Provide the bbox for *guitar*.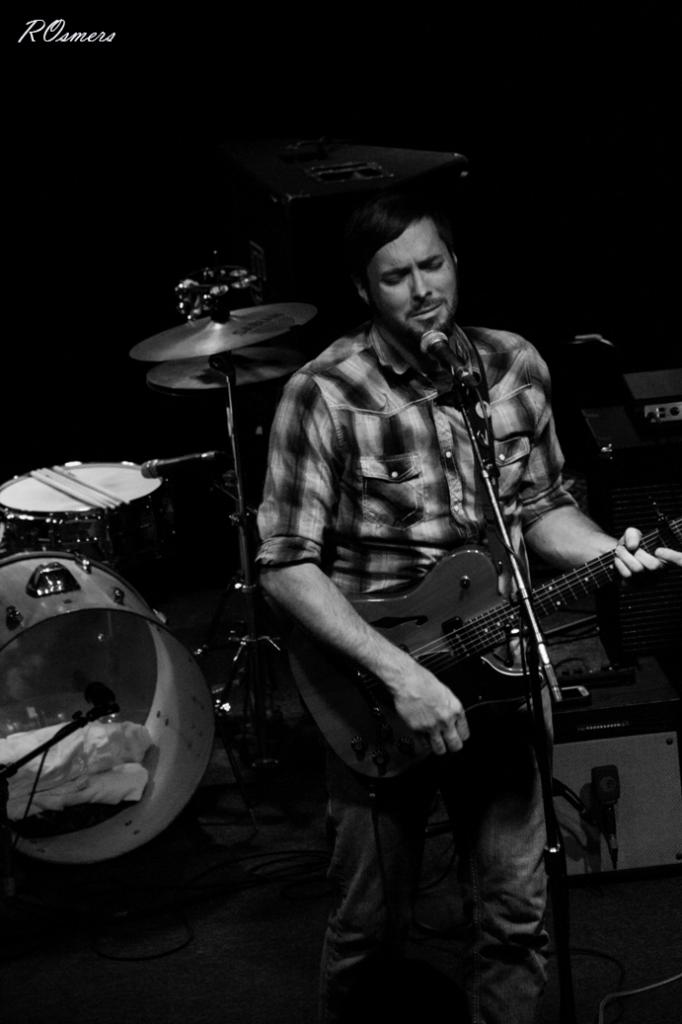
<bbox>279, 487, 681, 814</bbox>.
